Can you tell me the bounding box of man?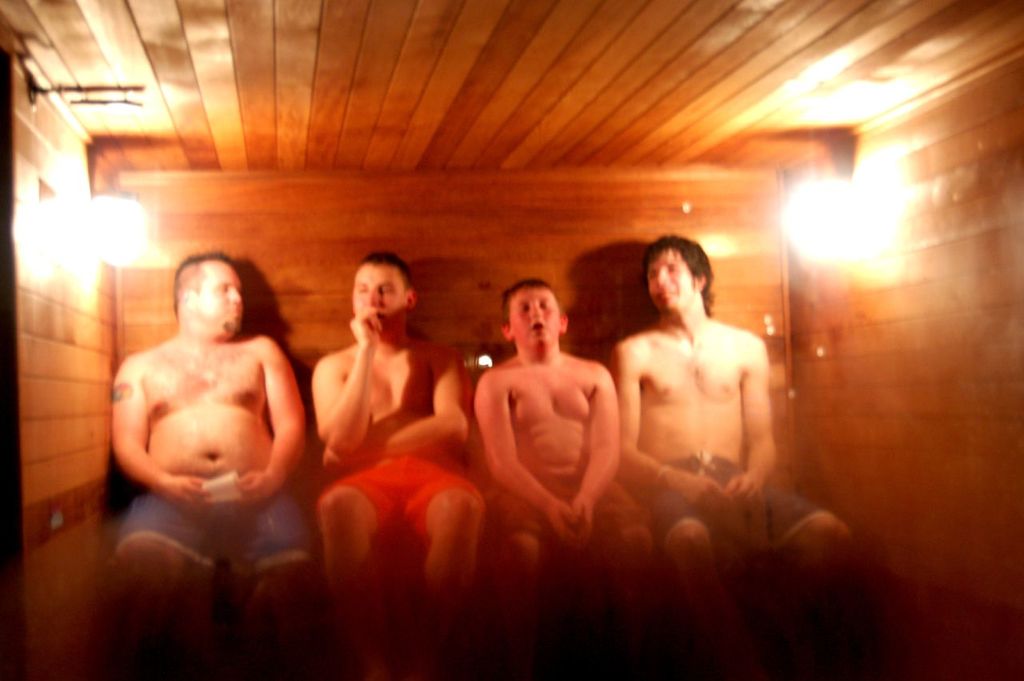
select_region(301, 256, 500, 643).
